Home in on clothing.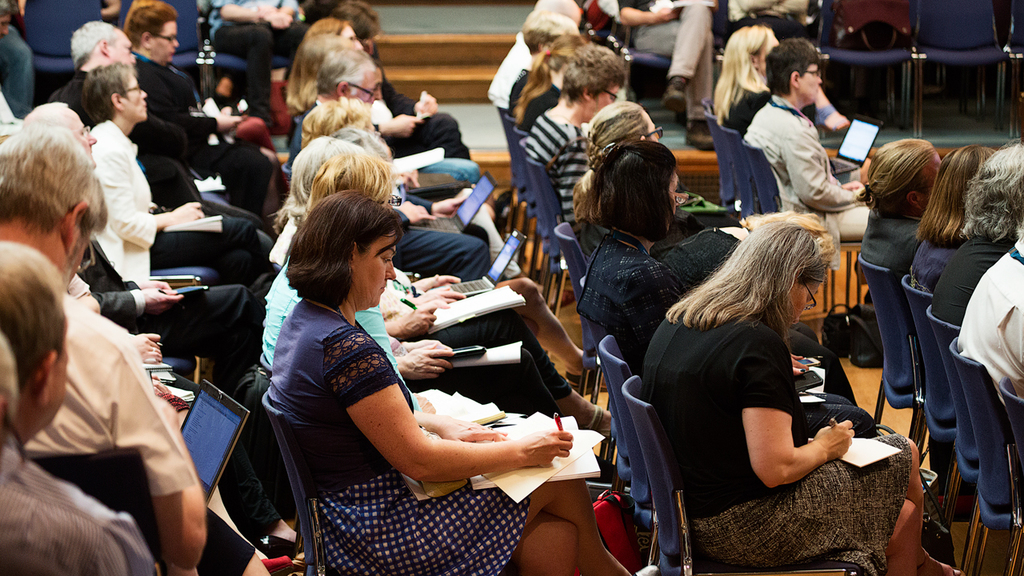
Homed in at 507, 87, 576, 124.
